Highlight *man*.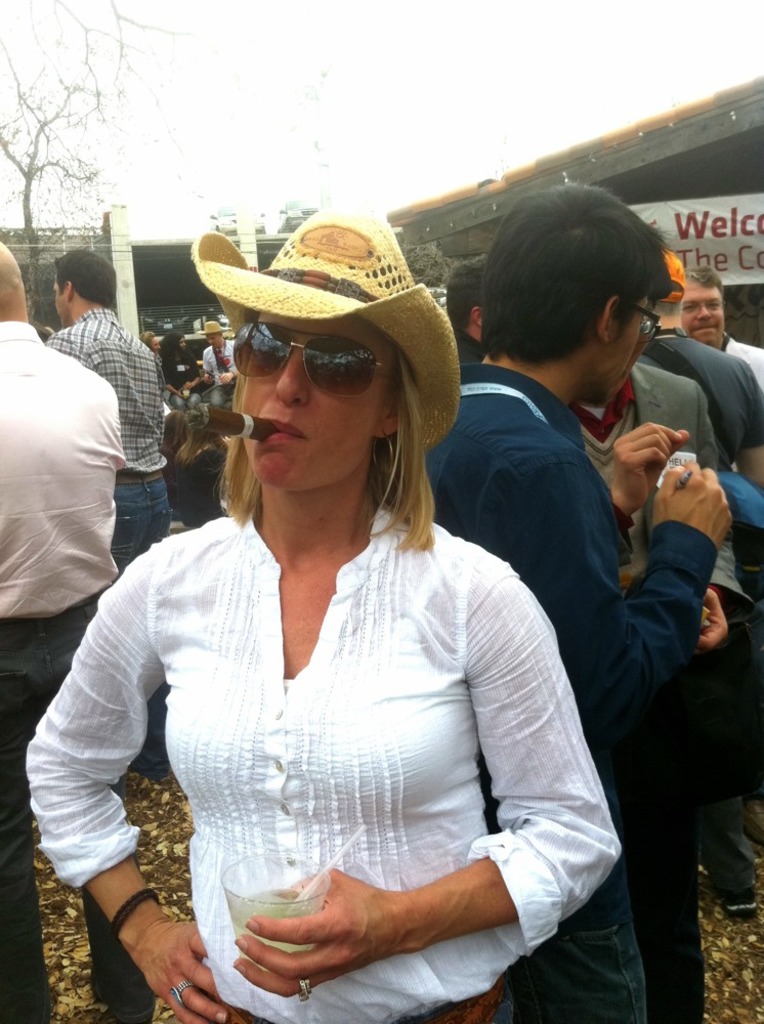
Highlighted region: <bbox>641, 243, 762, 480</bbox>.
